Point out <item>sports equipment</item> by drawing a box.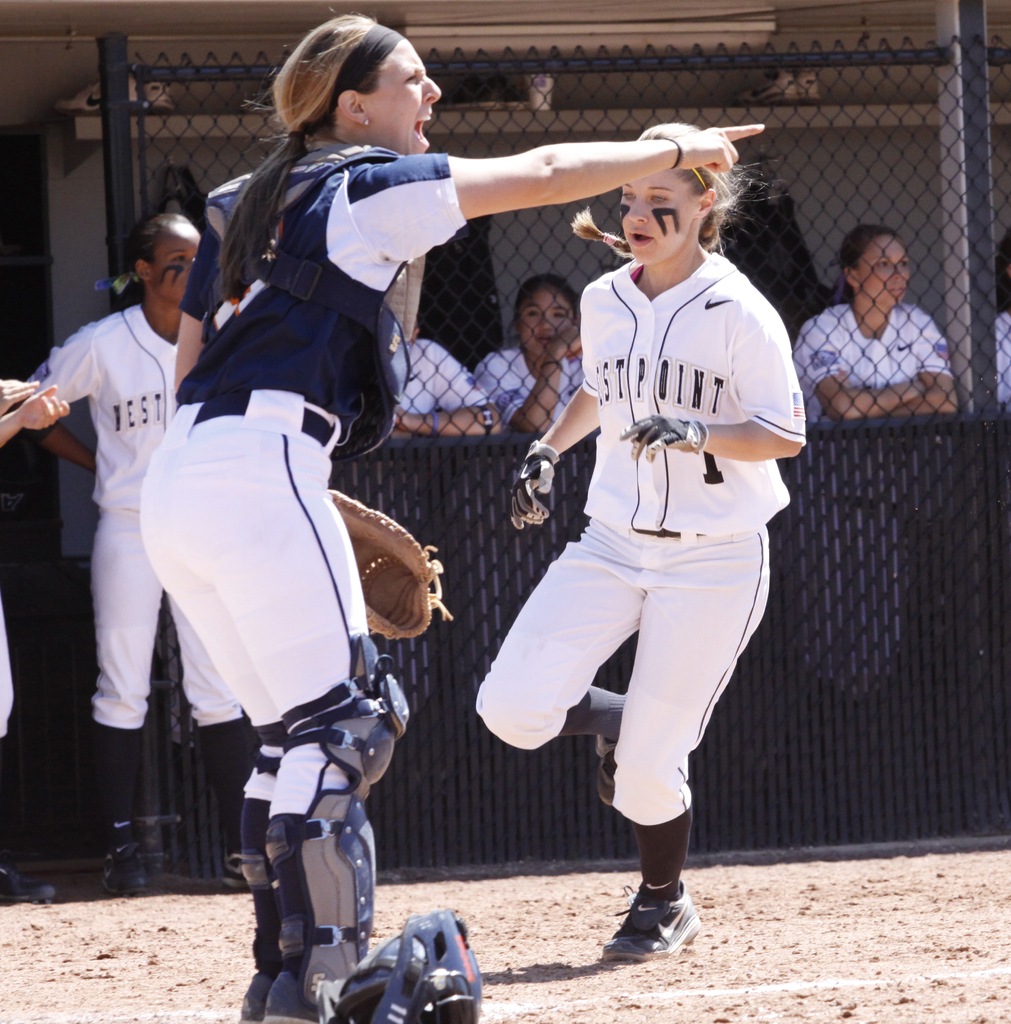
bbox(241, 720, 288, 986).
